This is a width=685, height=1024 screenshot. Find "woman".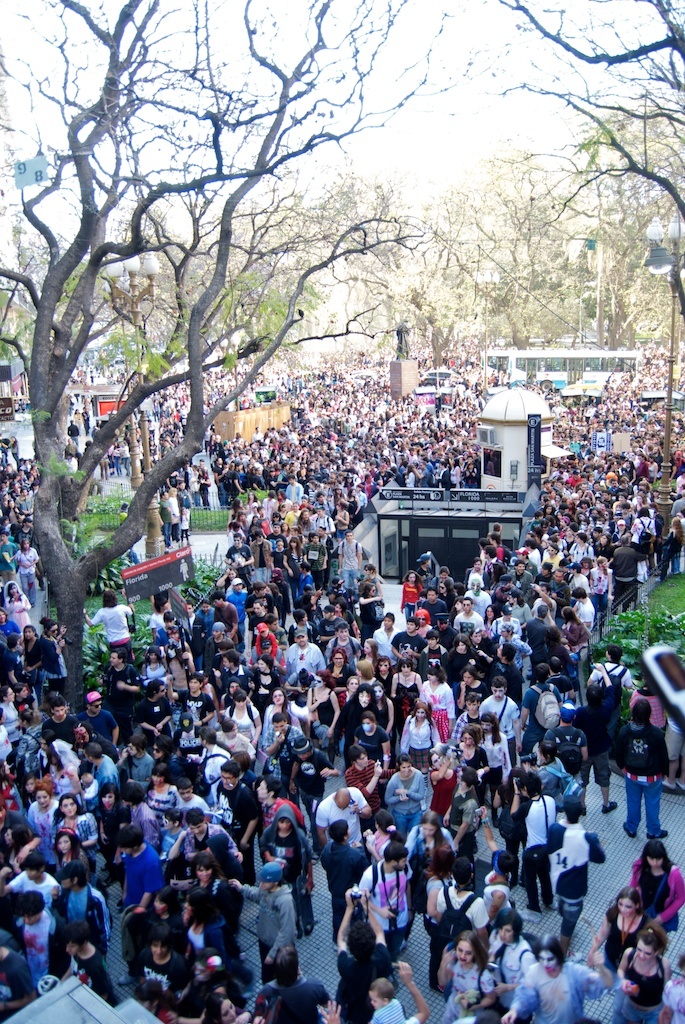
Bounding box: 51:794:97:863.
